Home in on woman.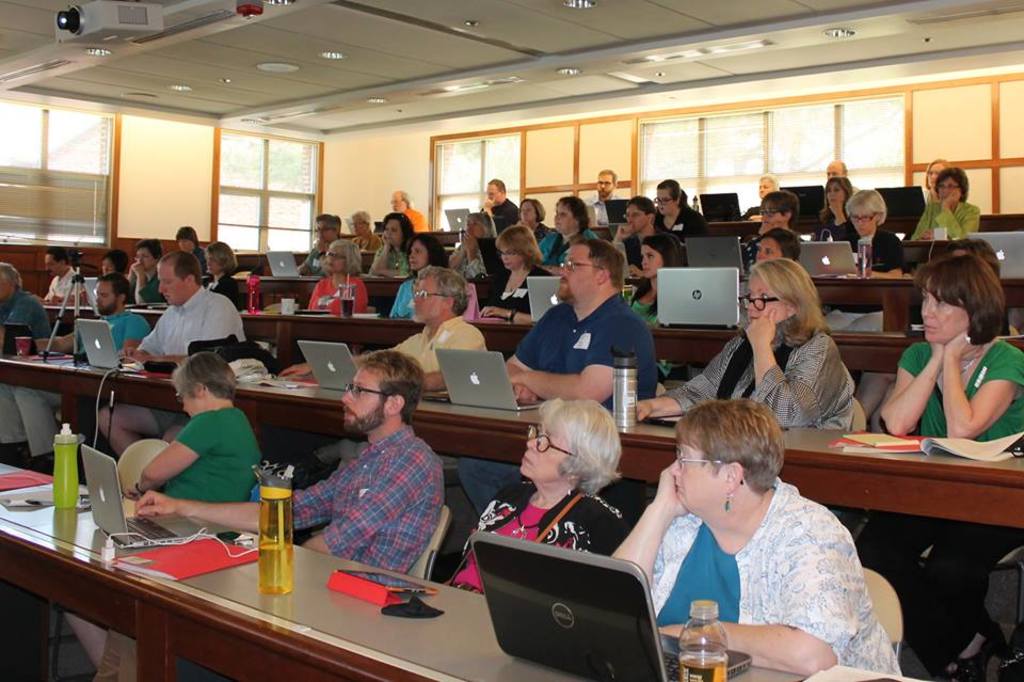
Homed in at box=[903, 159, 988, 244].
